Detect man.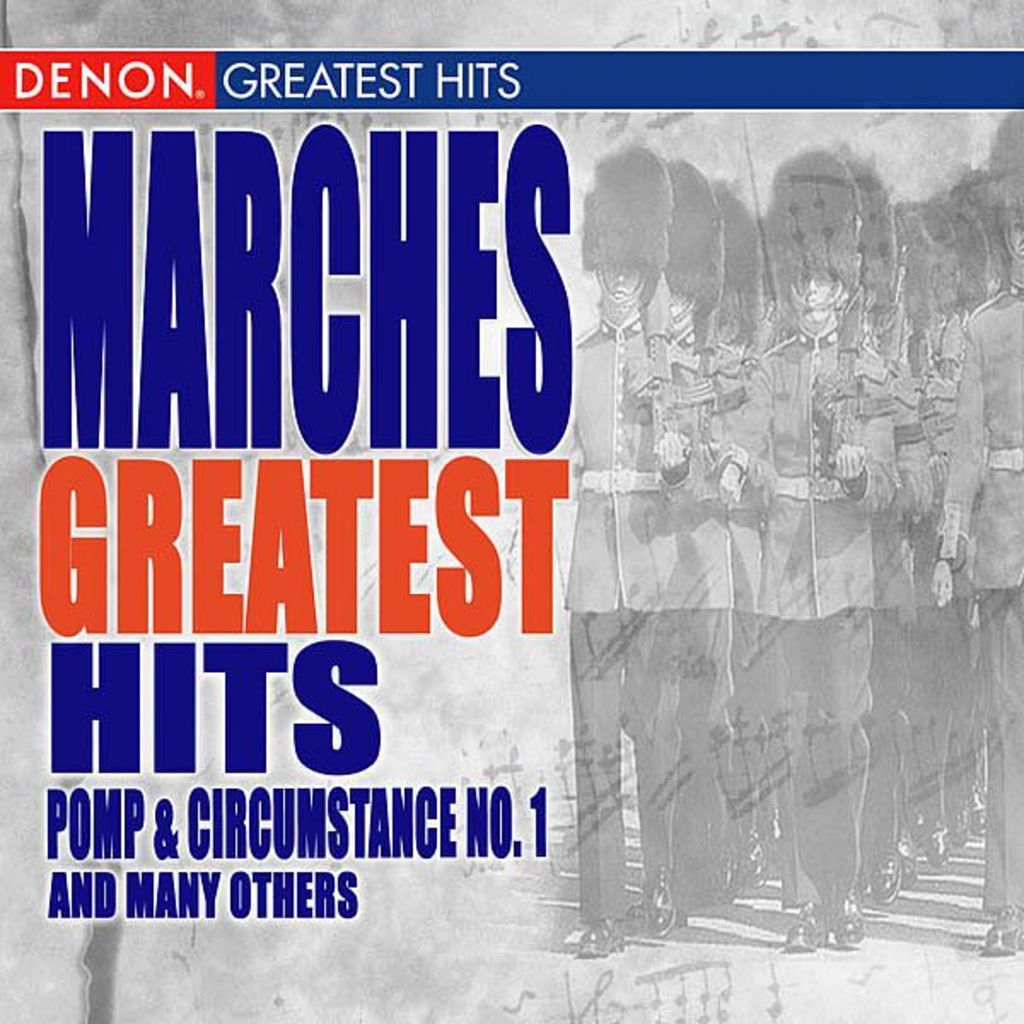
Detected at [565,162,749,957].
